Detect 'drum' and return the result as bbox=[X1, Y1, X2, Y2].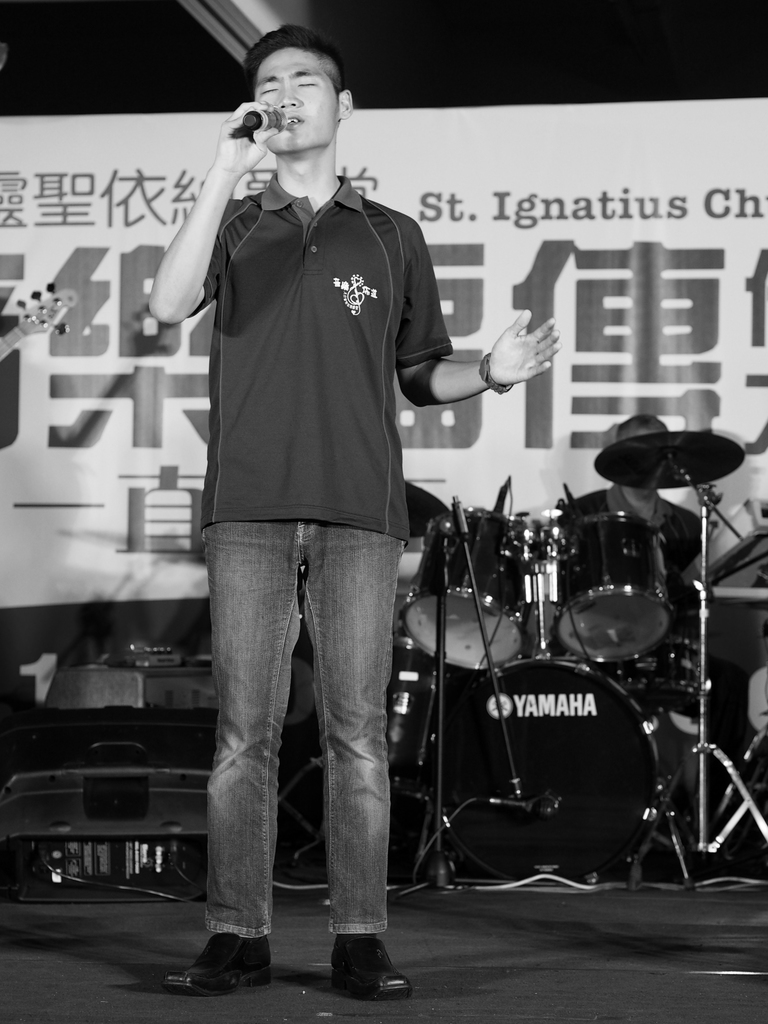
bbox=[401, 503, 532, 675].
